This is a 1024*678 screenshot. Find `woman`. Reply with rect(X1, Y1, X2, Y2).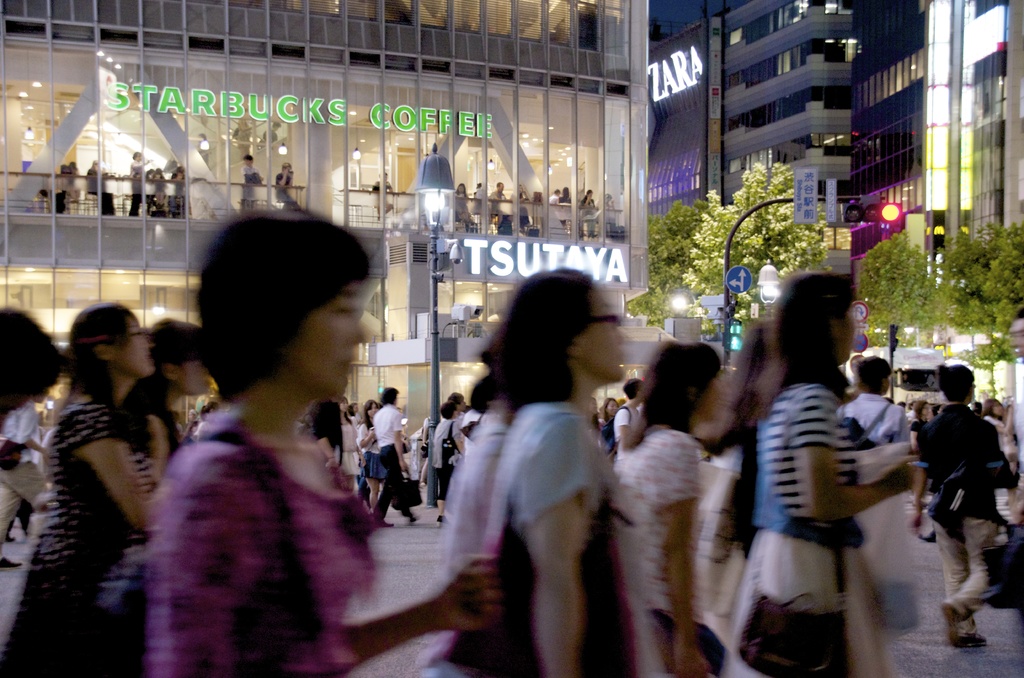
rect(604, 343, 733, 677).
